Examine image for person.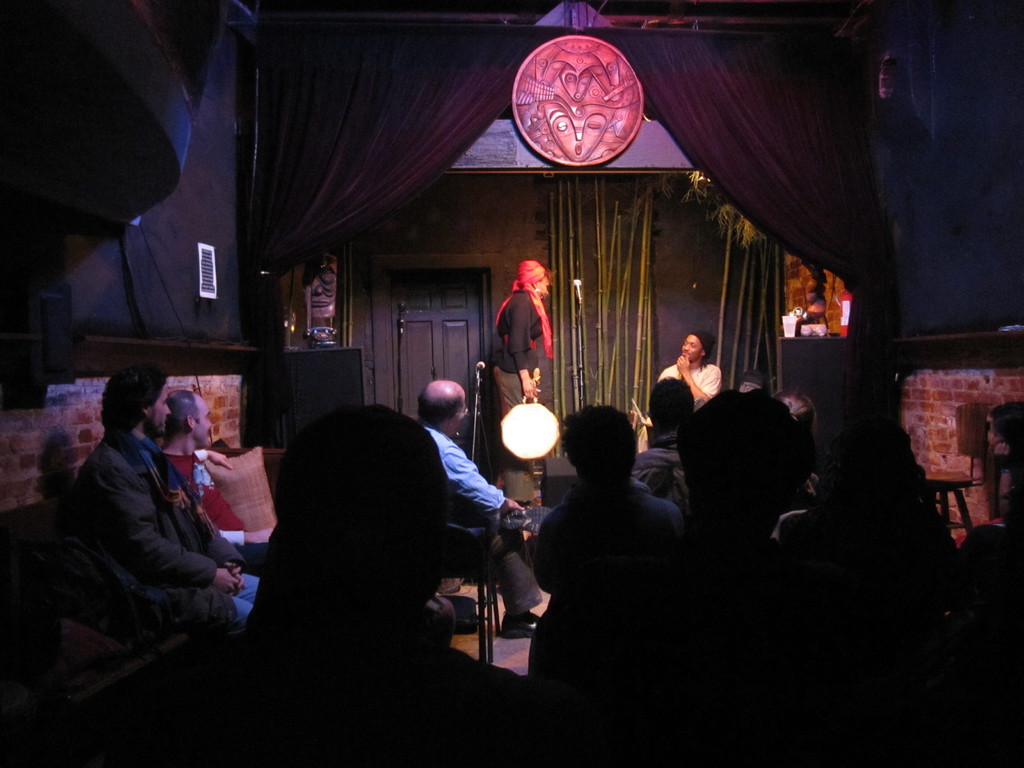
Examination result: BBox(492, 239, 566, 447).
